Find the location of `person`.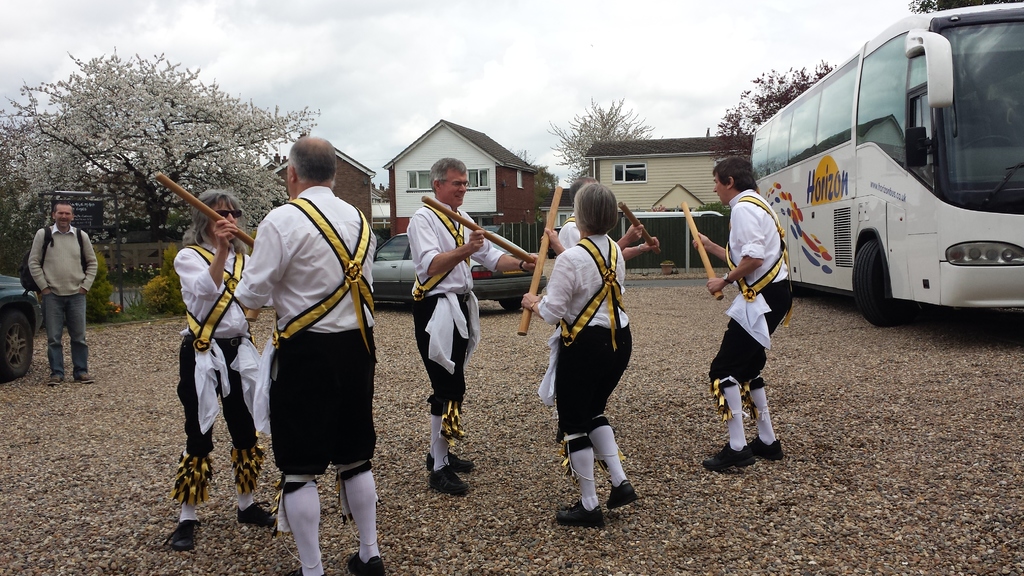
Location: x1=544 y1=214 x2=663 y2=271.
